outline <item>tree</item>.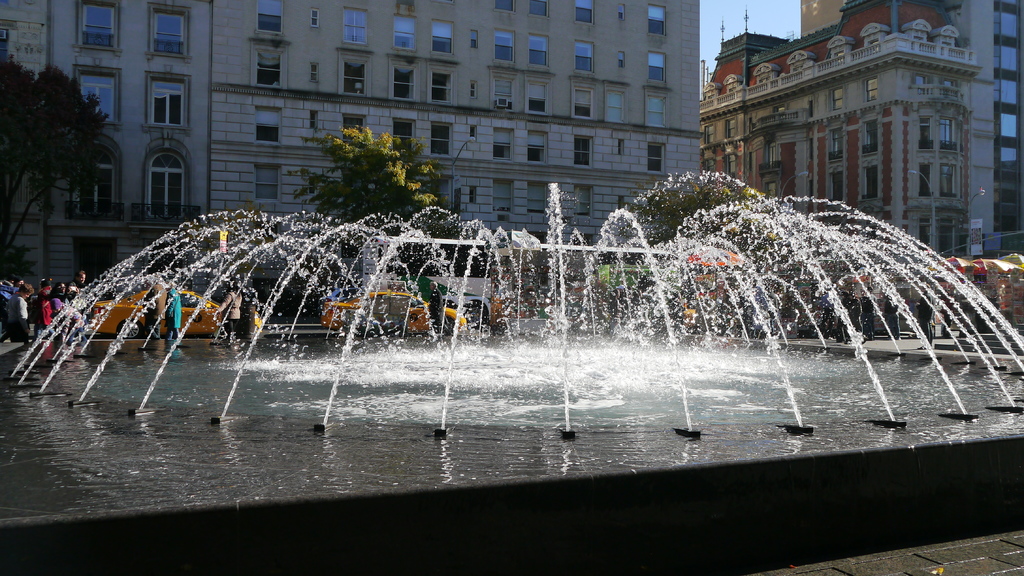
Outline: (x1=2, y1=56, x2=109, y2=284).
